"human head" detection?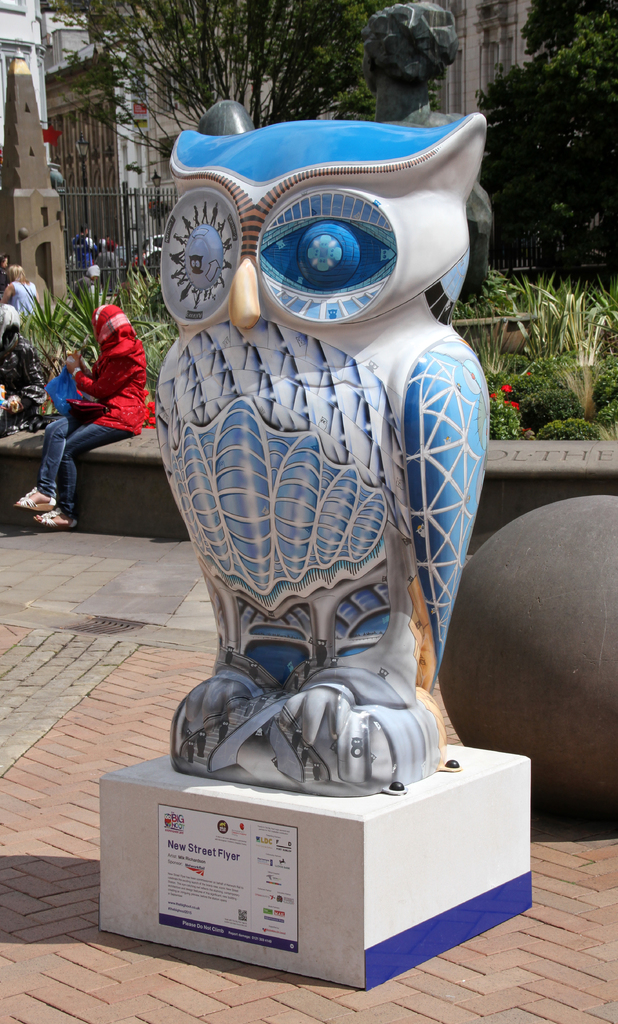
{"x1": 90, "y1": 305, "x2": 135, "y2": 352}
